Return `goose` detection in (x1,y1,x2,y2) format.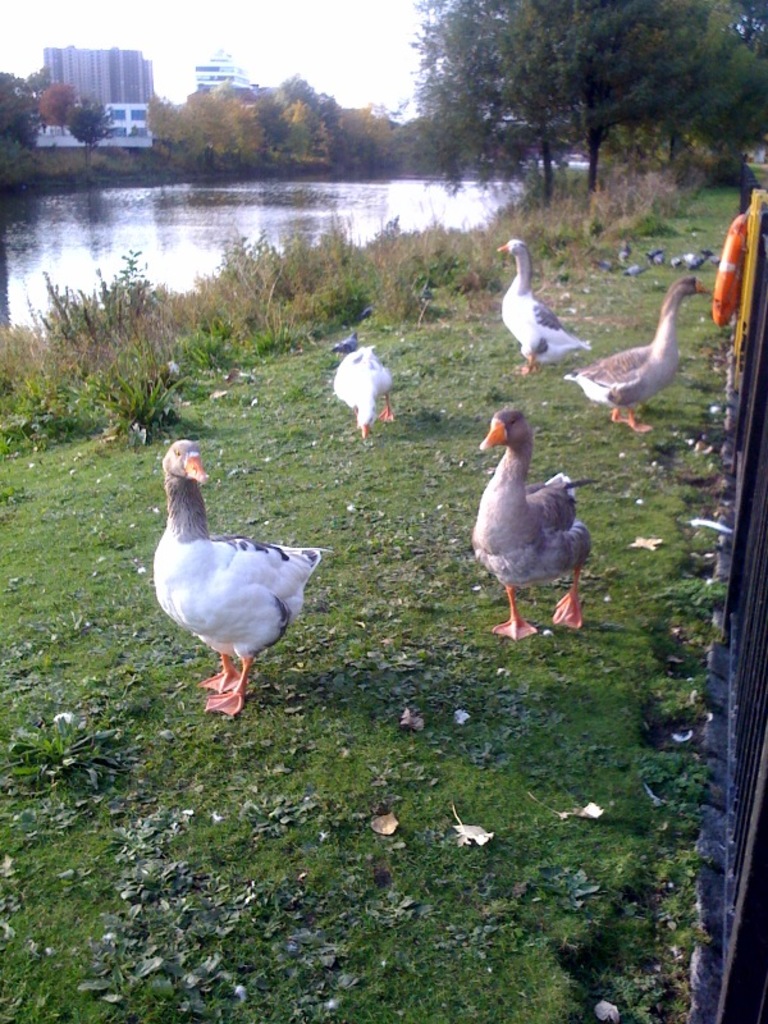
(497,233,595,367).
